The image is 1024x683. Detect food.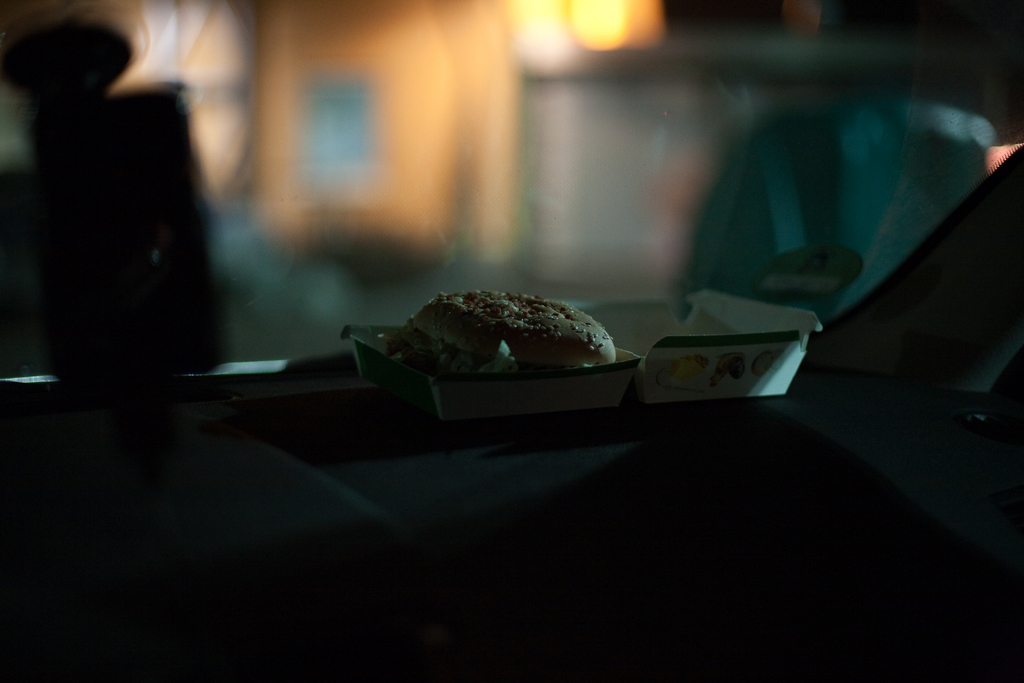
Detection: 390/288/640/380.
